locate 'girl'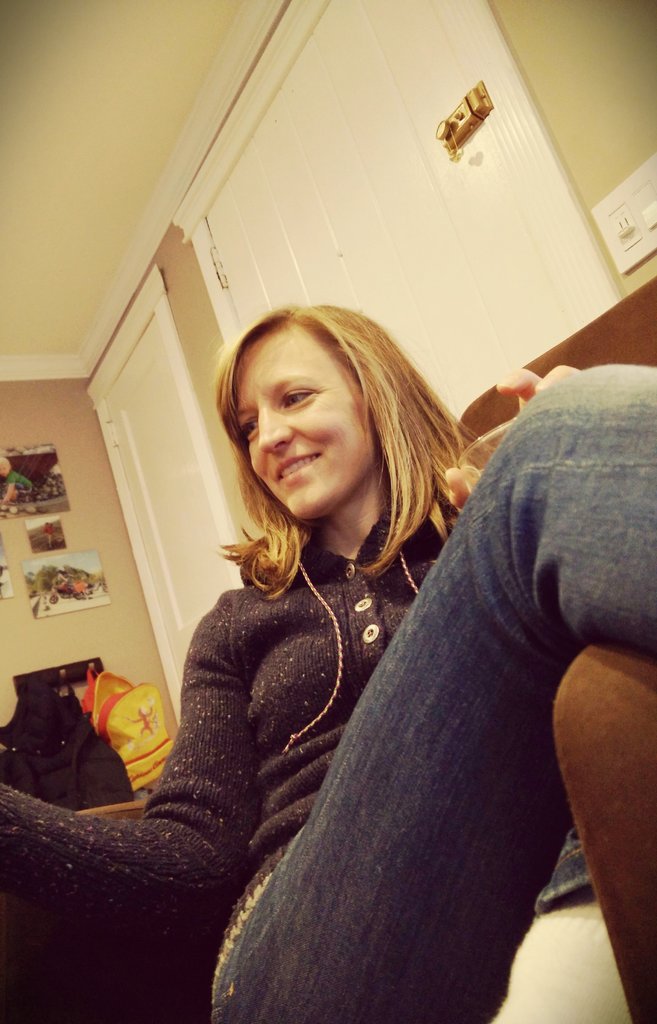
{"x1": 0, "y1": 301, "x2": 656, "y2": 1023}
